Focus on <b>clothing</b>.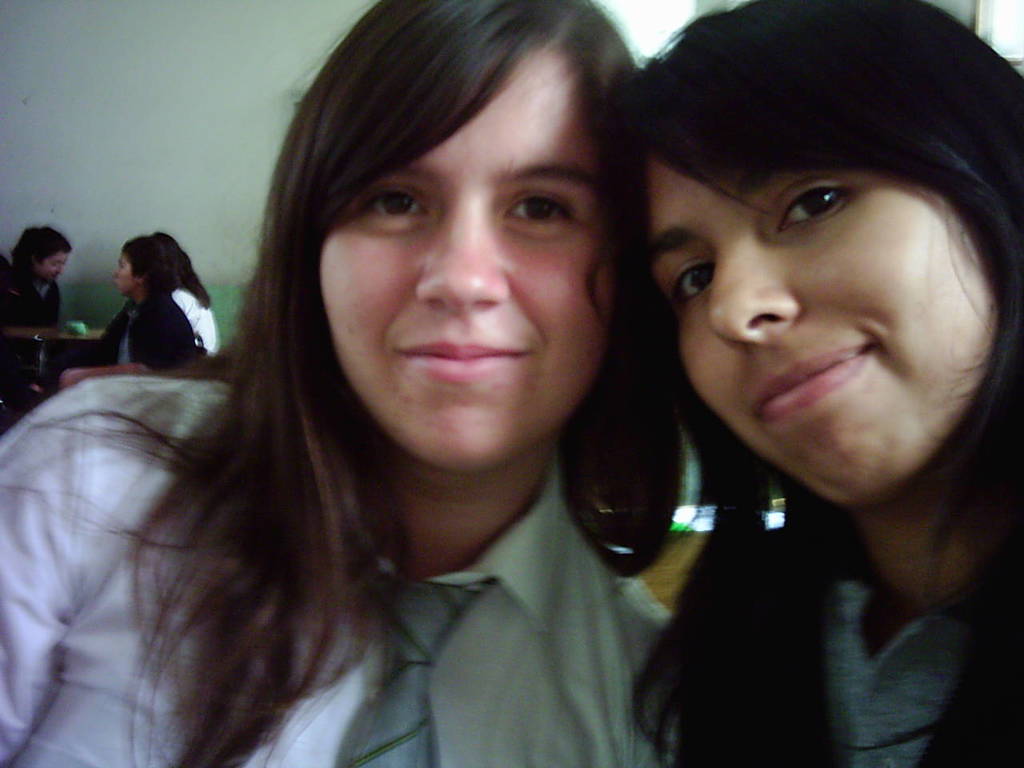
Focused at pyautogui.locateOnScreen(60, 392, 750, 764).
